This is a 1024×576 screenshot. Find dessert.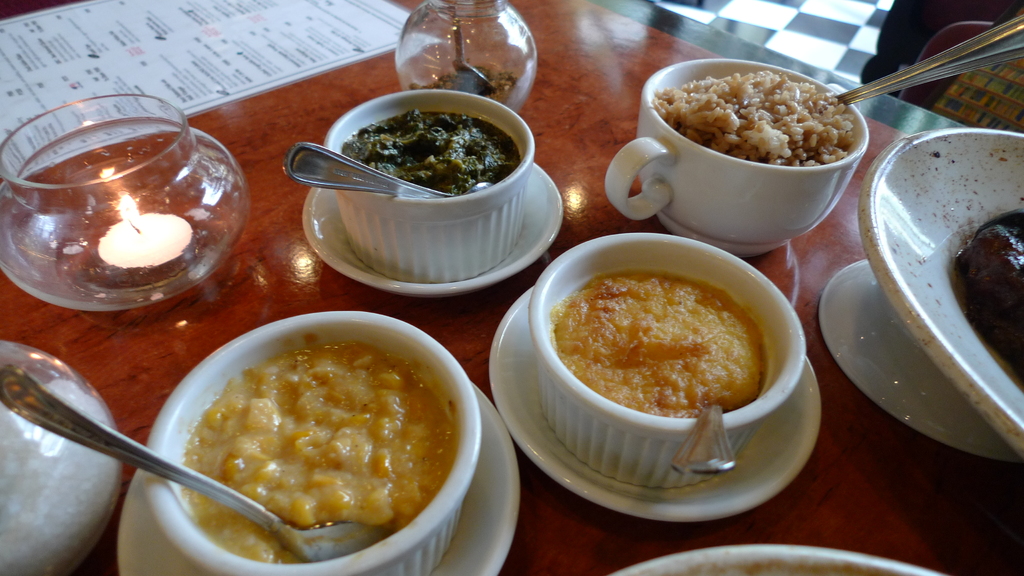
Bounding box: (500, 241, 788, 490).
